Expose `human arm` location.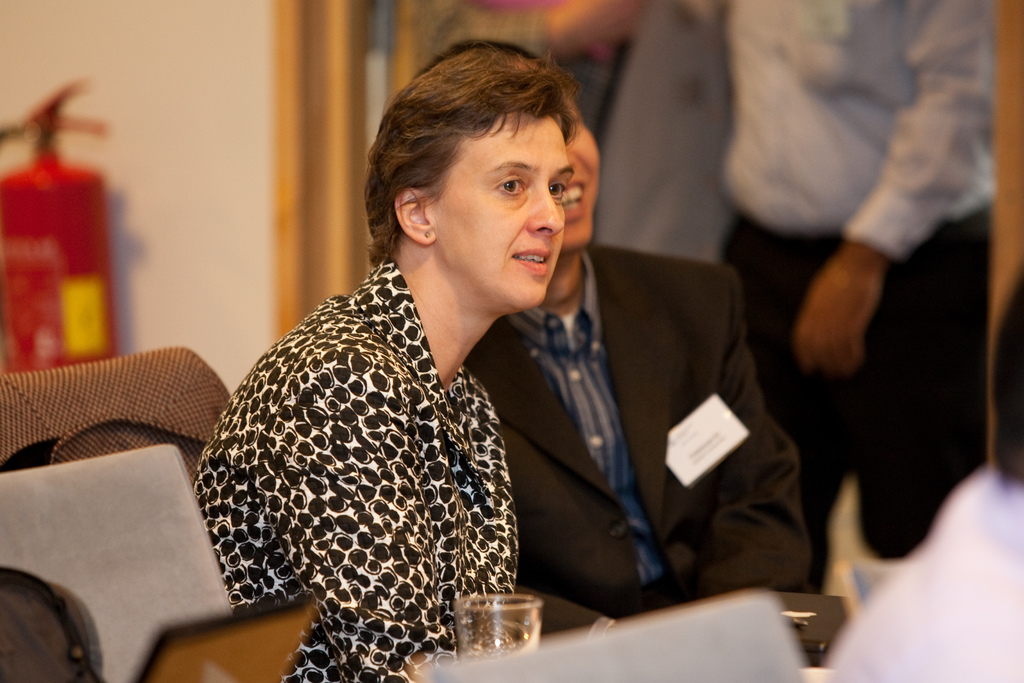
Exposed at BBox(788, 5, 1016, 384).
